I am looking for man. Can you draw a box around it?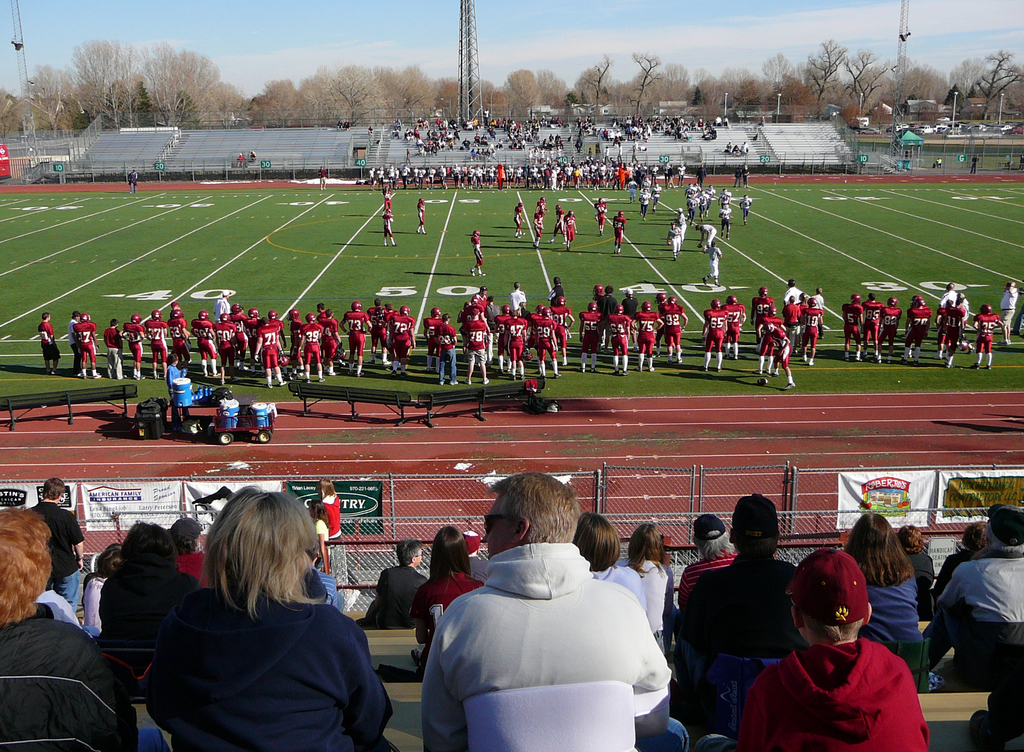
Sure, the bounding box is 246 148 261 166.
